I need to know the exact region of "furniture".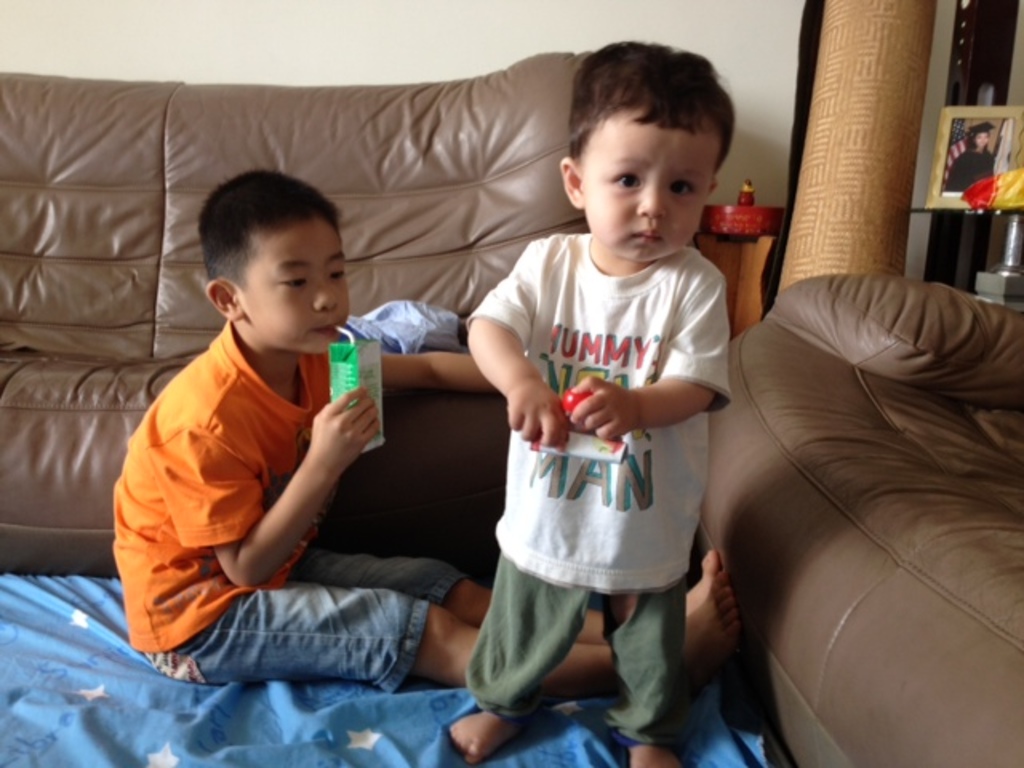
Region: (left=691, top=200, right=782, bottom=339).
